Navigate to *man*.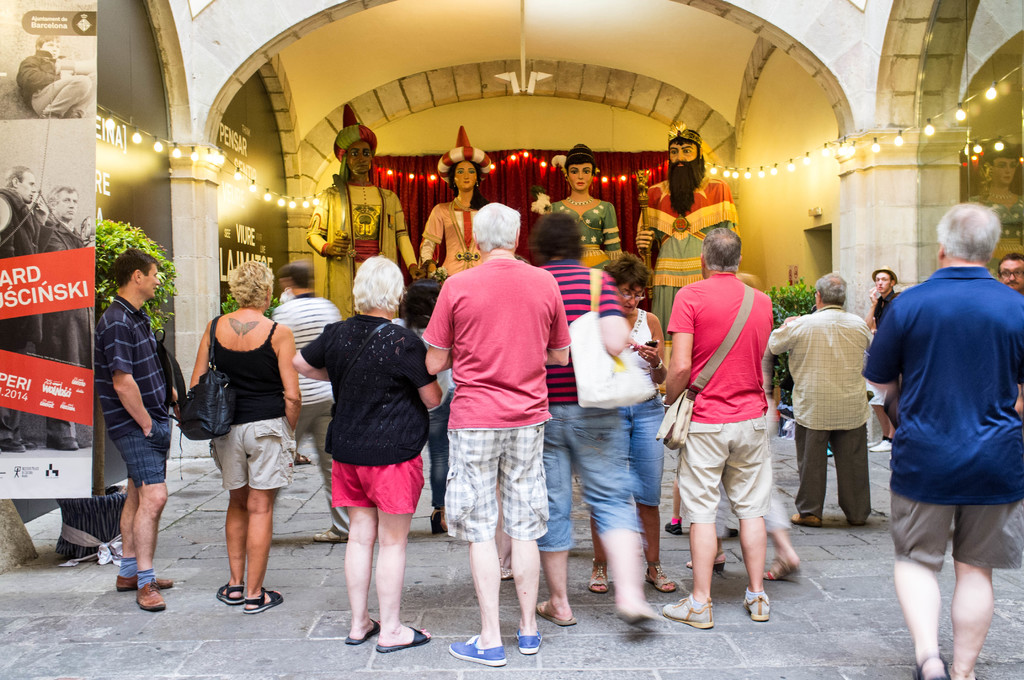
Navigation target: 662,224,775,624.
